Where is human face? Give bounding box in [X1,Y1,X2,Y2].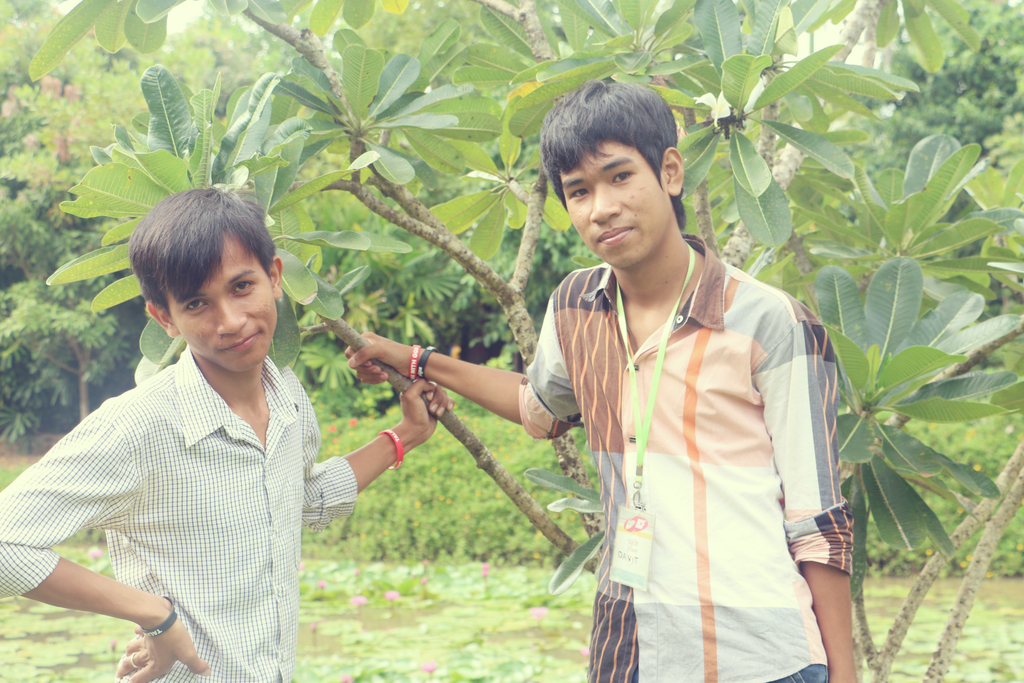
[552,138,674,268].
